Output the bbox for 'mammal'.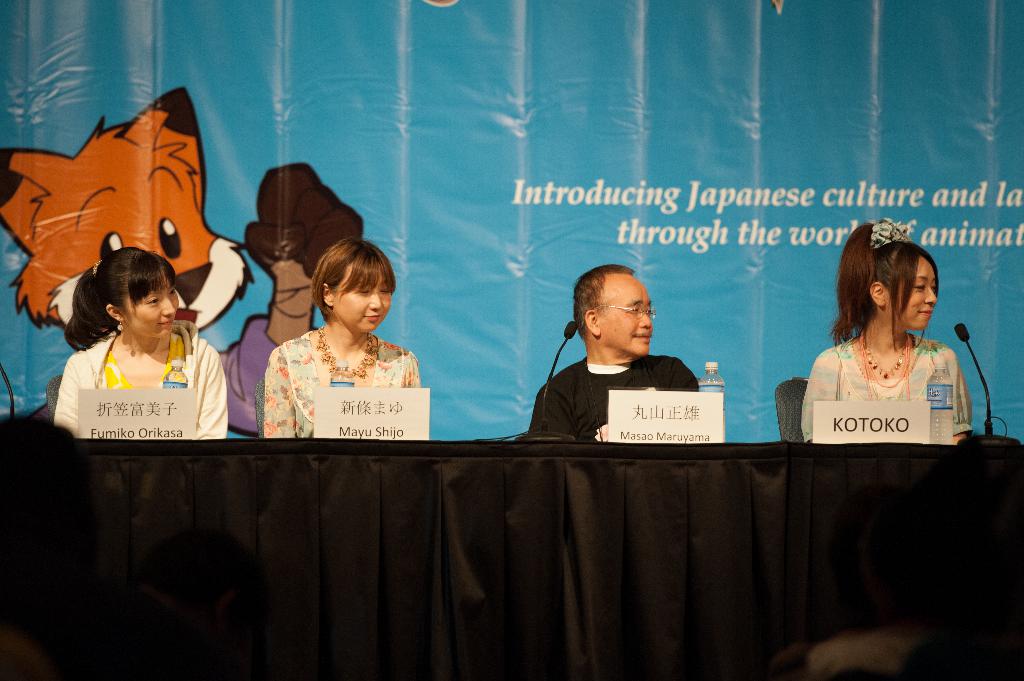
rect(0, 84, 324, 434).
